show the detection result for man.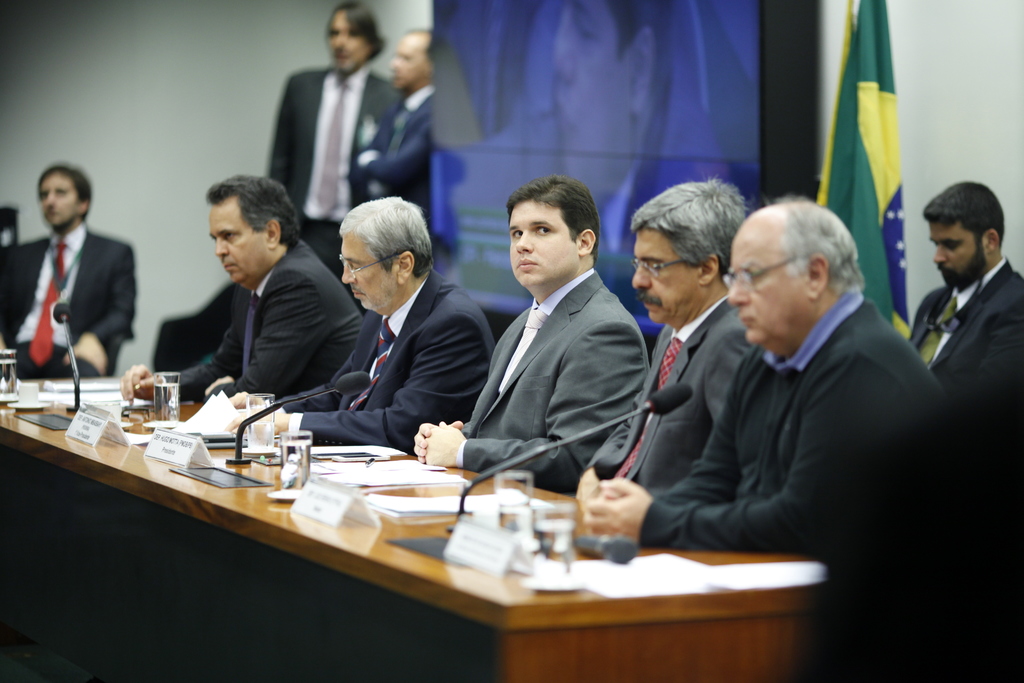
405,173,656,496.
